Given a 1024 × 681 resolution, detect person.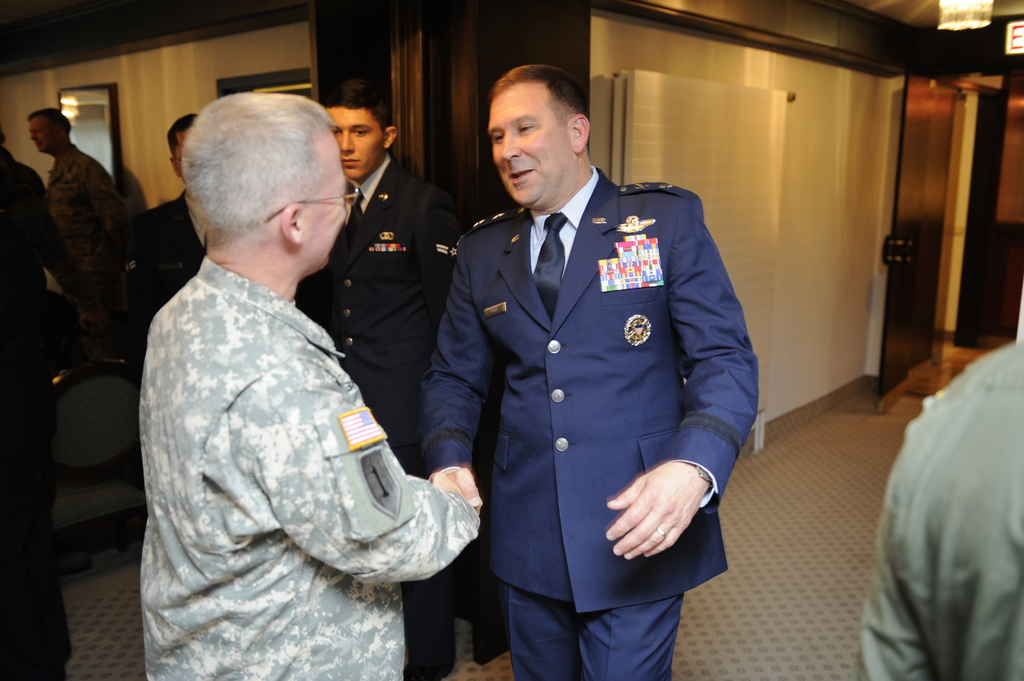
l=298, t=87, r=461, b=481.
